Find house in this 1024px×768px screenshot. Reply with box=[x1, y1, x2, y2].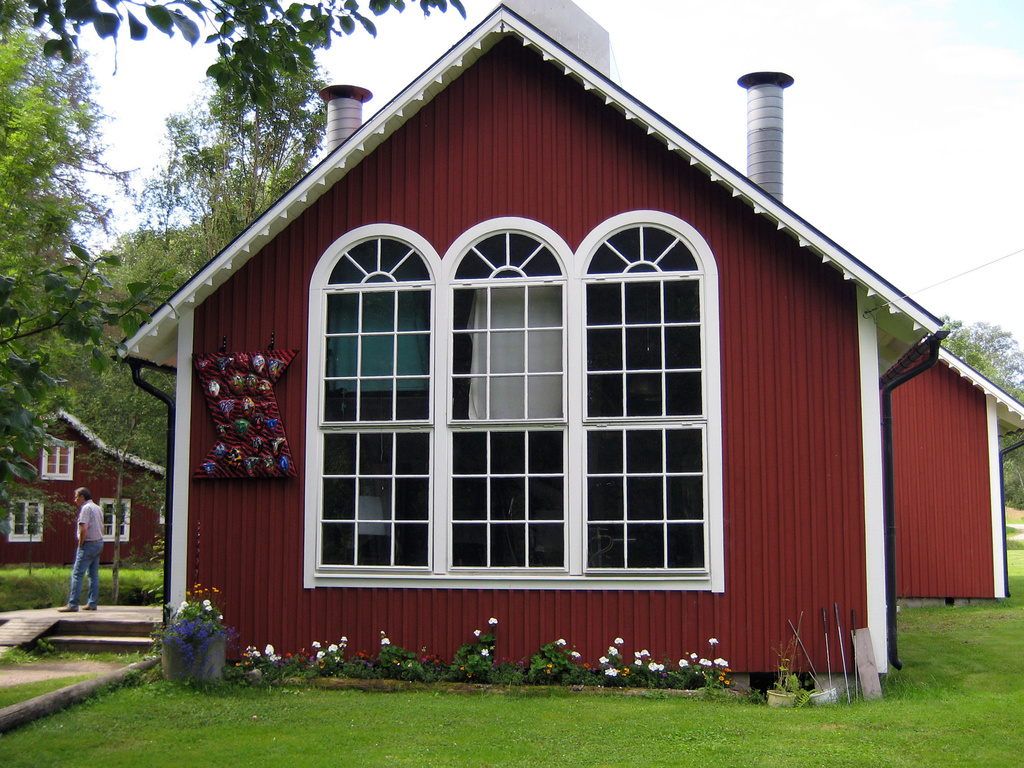
box=[110, 0, 1023, 698].
